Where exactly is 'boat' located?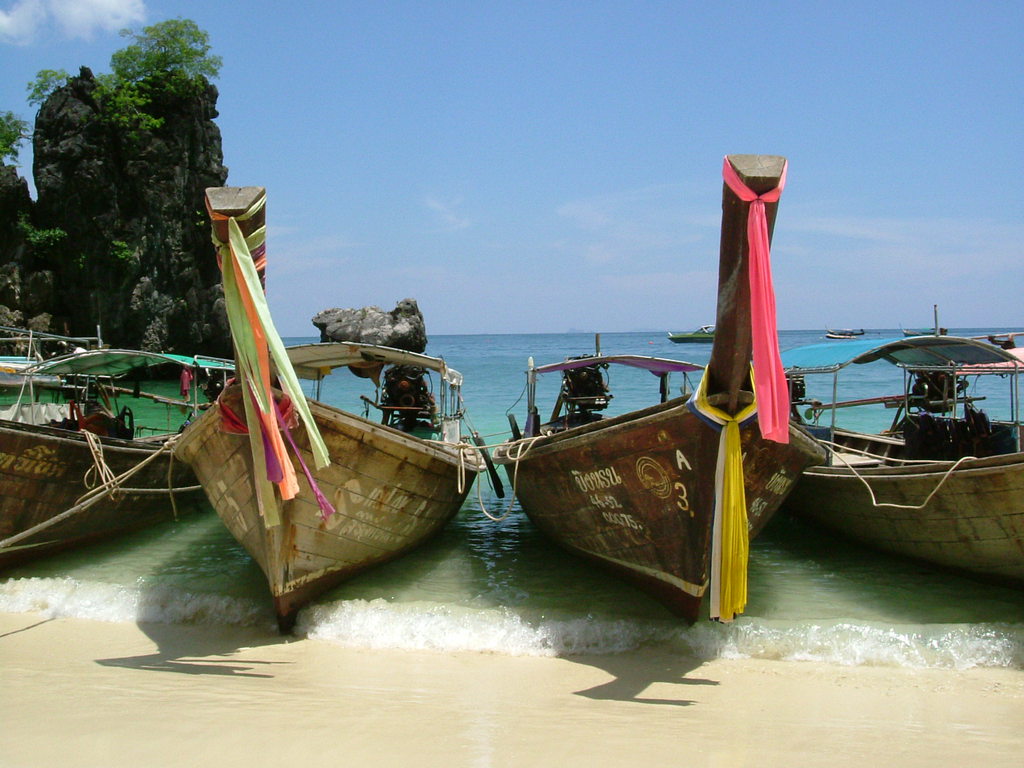
Its bounding box is left=152, top=223, right=506, bottom=642.
